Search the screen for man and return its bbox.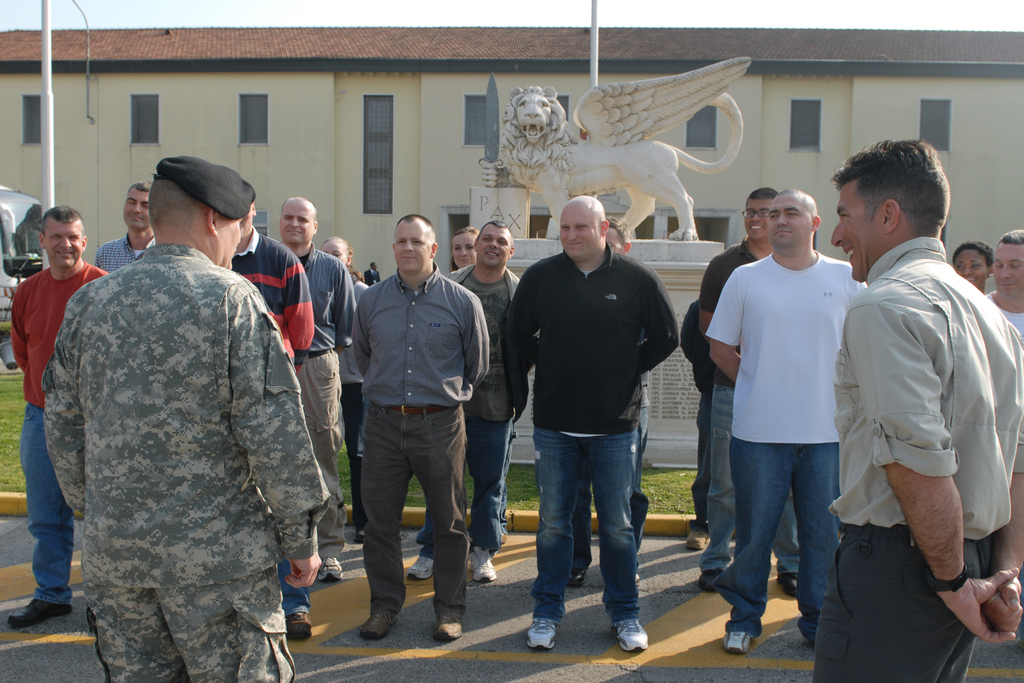
Found: BBox(701, 188, 865, 658).
